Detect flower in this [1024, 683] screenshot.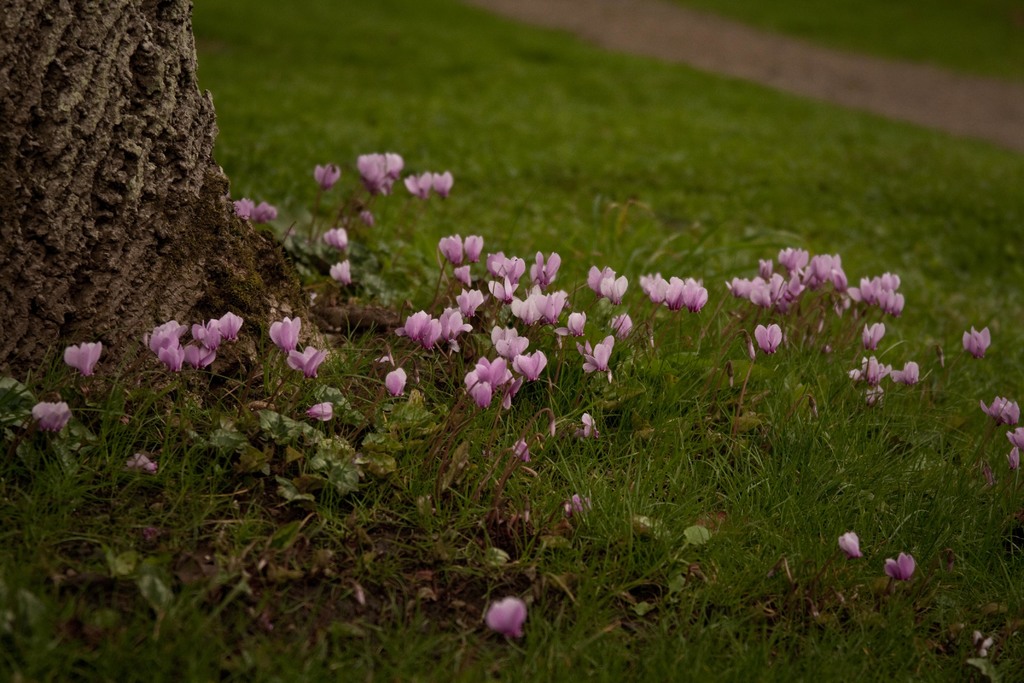
Detection: box(1006, 447, 1015, 472).
